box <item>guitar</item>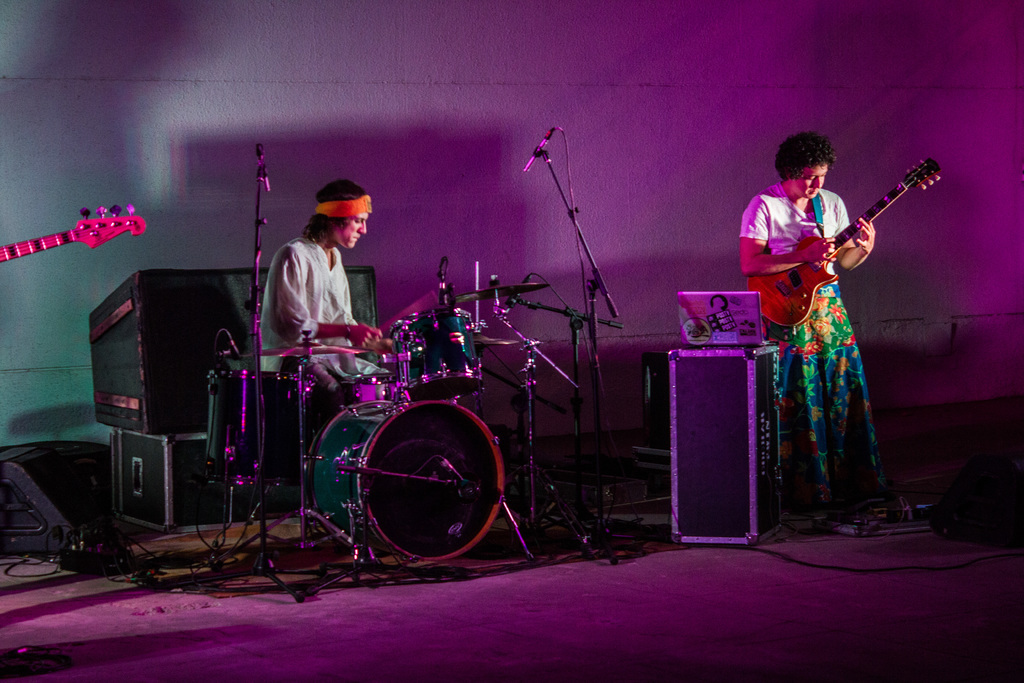
(left=754, top=151, right=947, bottom=334)
